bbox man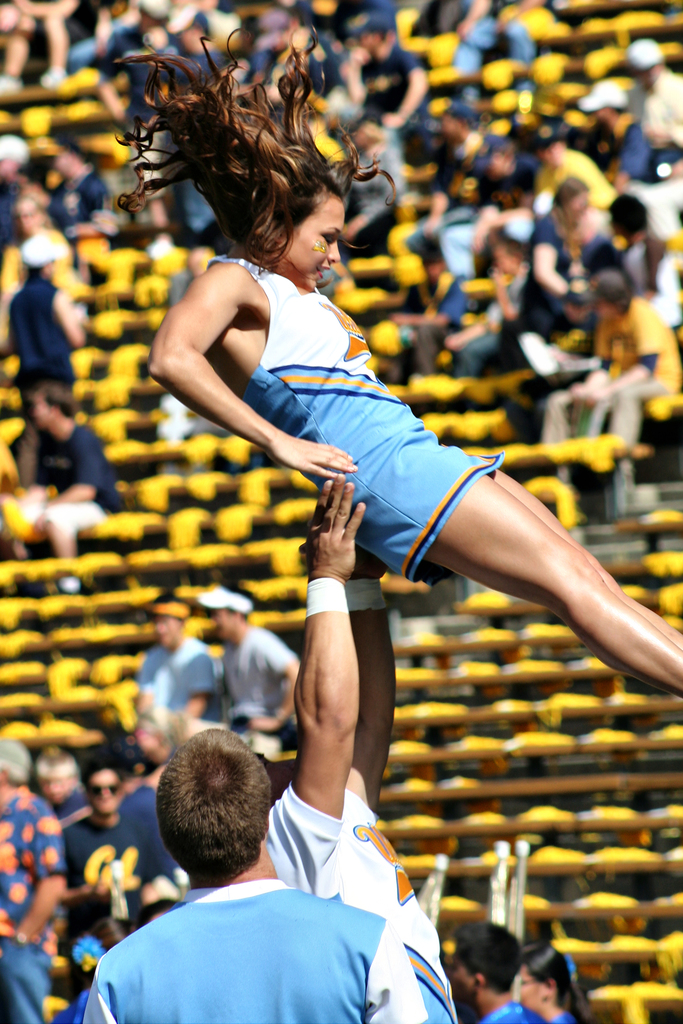
box=[35, 751, 94, 929]
